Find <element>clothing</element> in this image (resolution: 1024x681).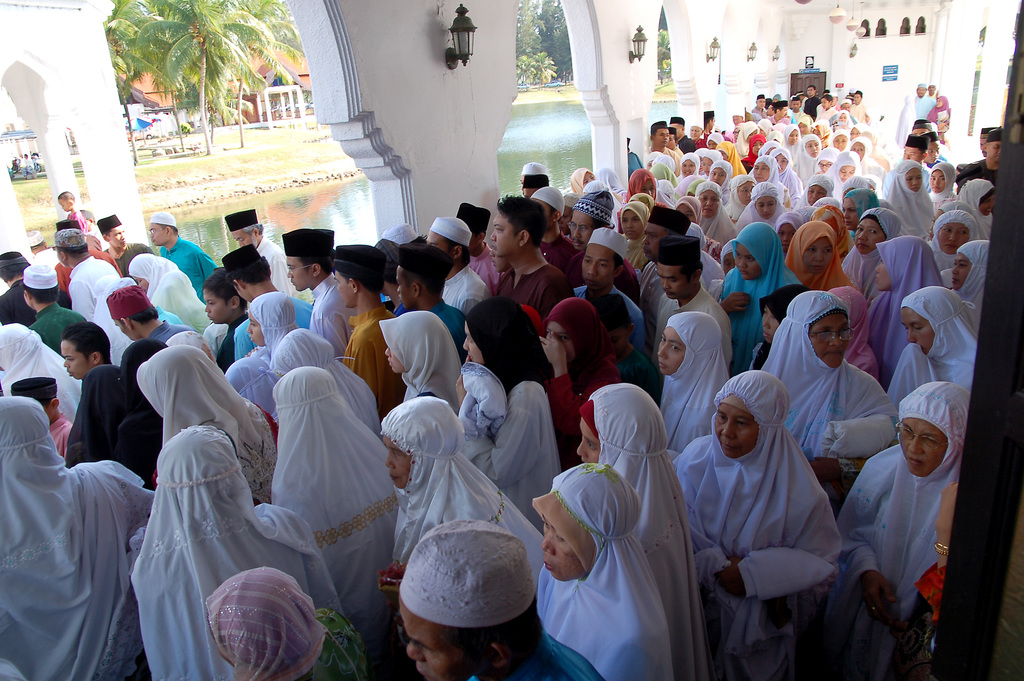
[758,288,905,503].
